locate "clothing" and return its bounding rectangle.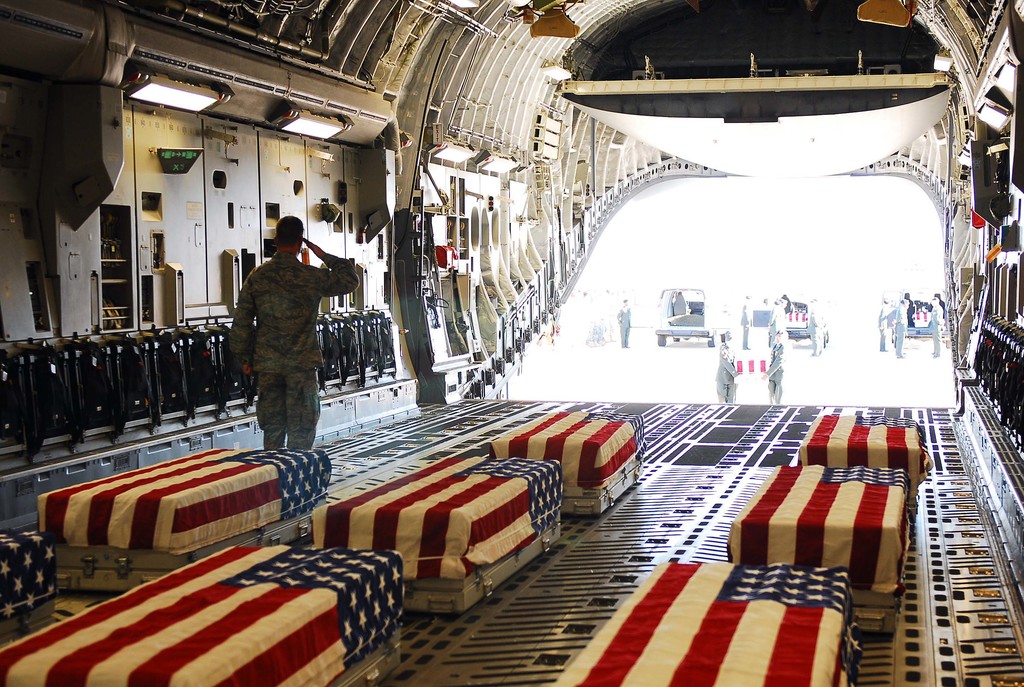
x1=621, y1=304, x2=630, y2=345.
